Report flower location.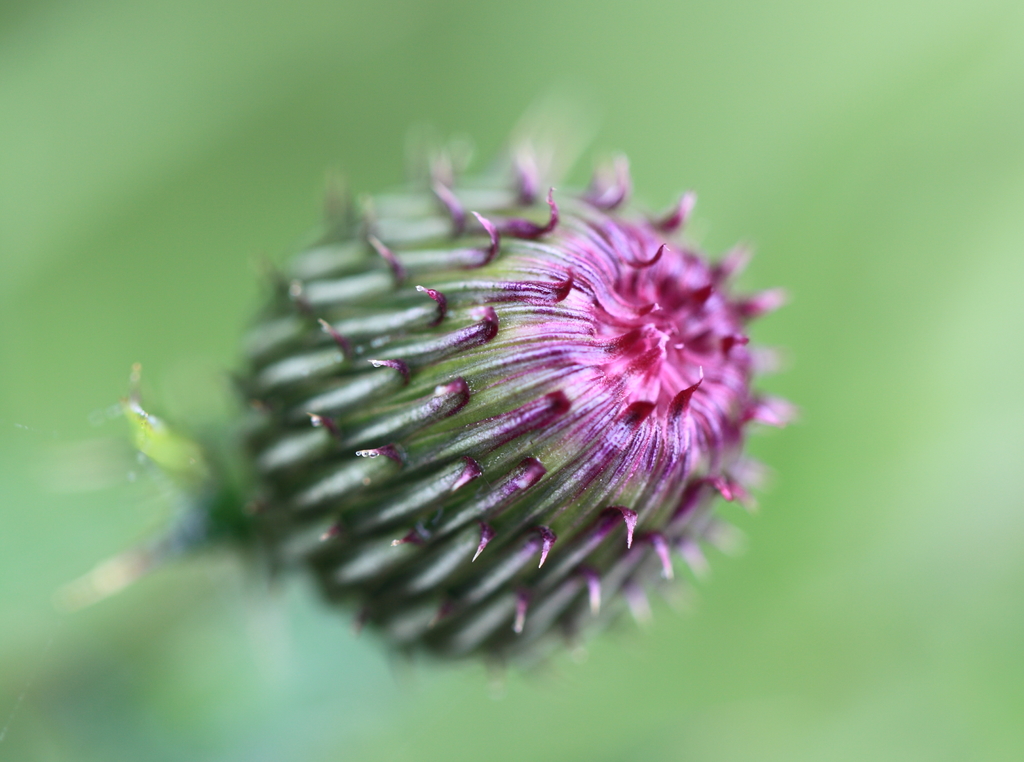
Report: bbox=(130, 117, 799, 678).
